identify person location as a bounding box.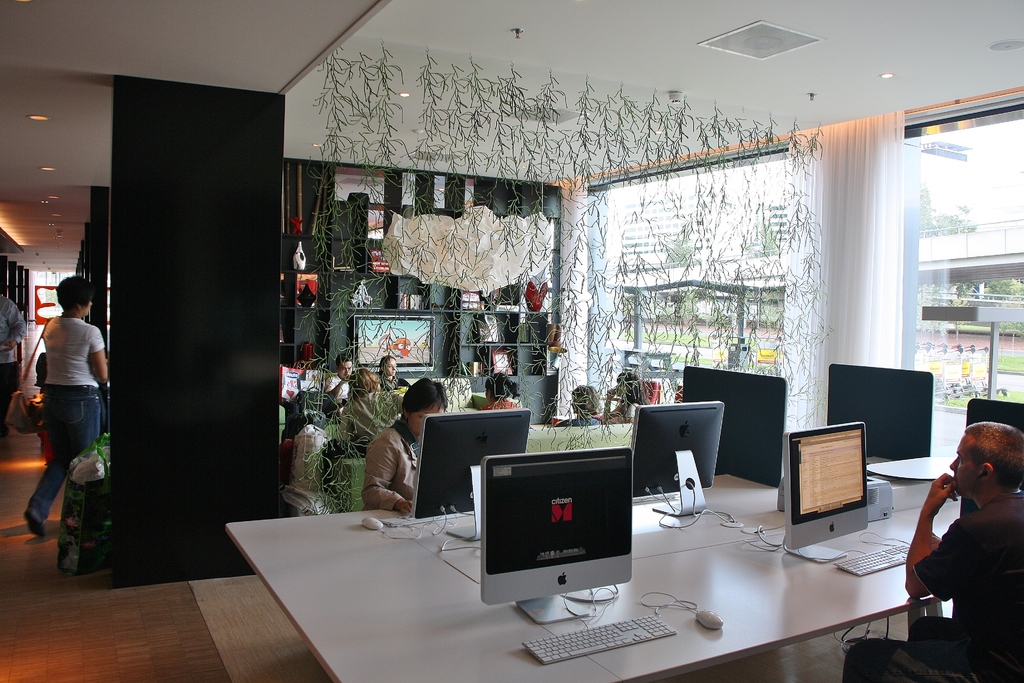
471, 372, 517, 419.
